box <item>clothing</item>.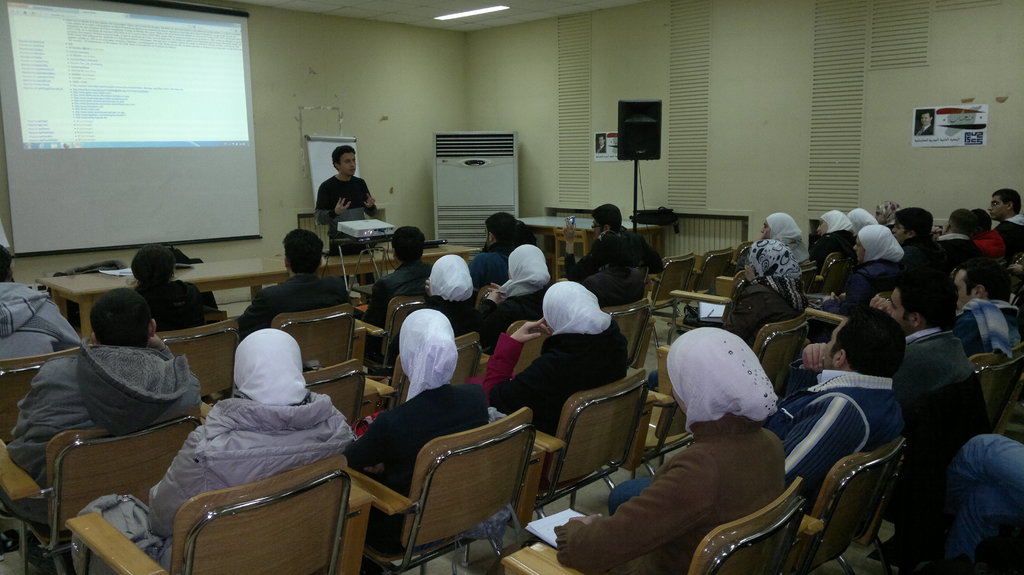
(x1=884, y1=327, x2=974, y2=426).
